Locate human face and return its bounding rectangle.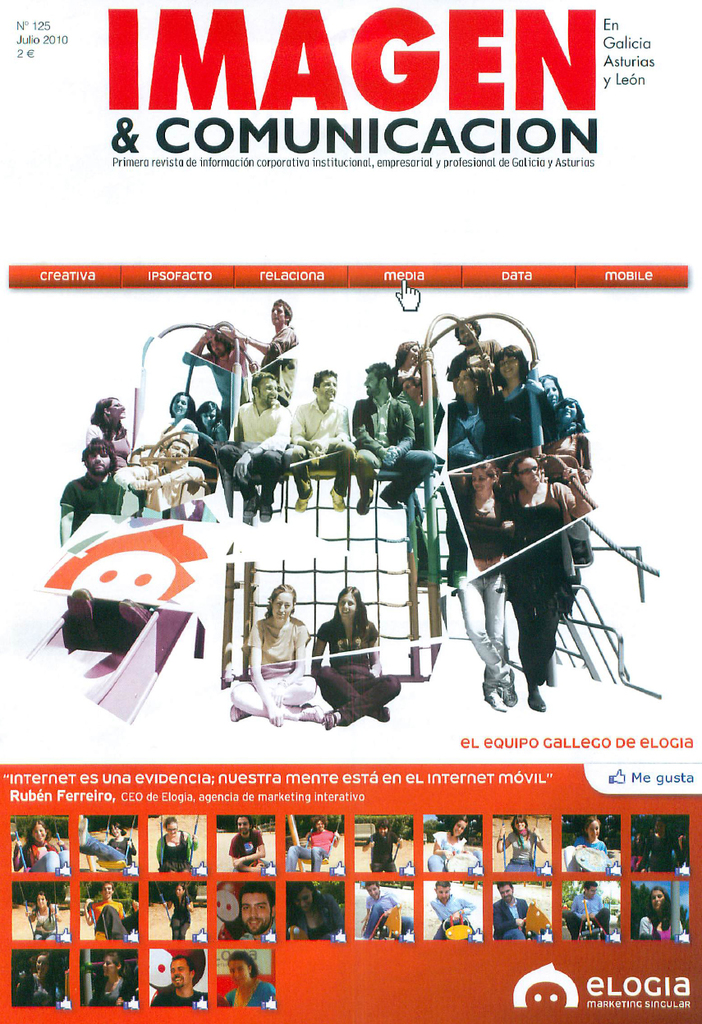
detection(30, 823, 46, 843).
